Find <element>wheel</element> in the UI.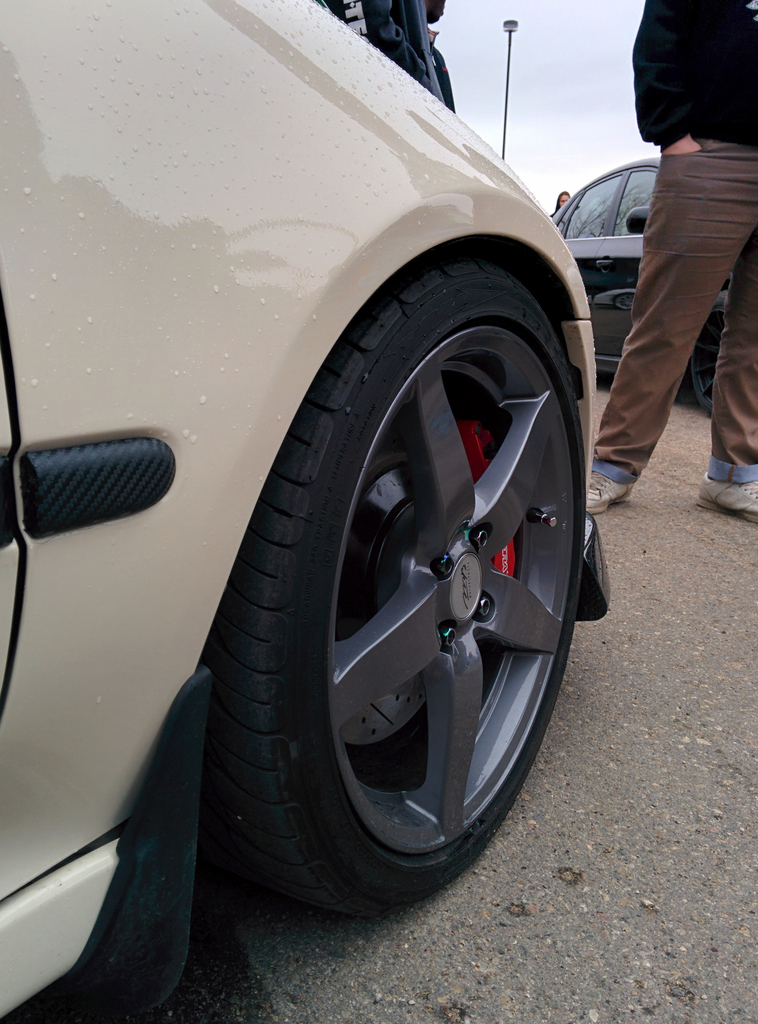
UI element at [196, 253, 577, 927].
